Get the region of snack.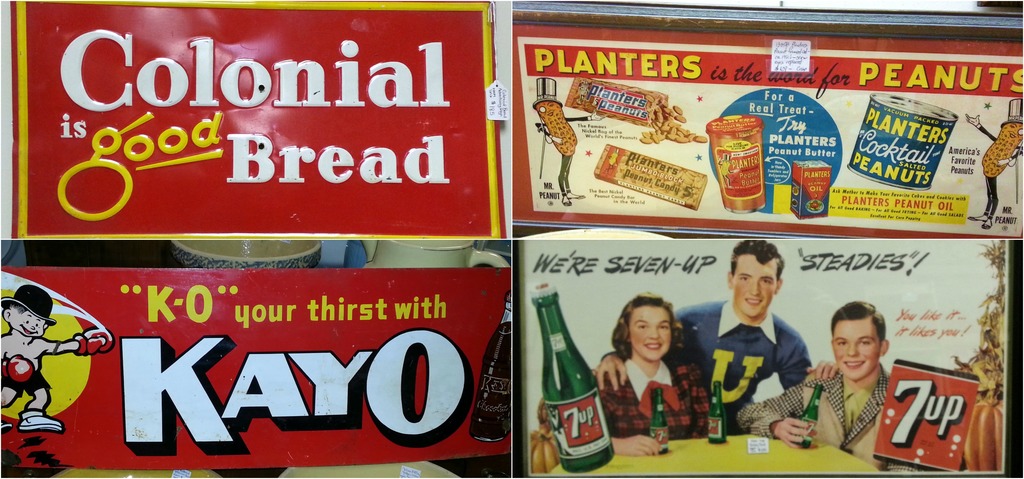
703,113,766,214.
